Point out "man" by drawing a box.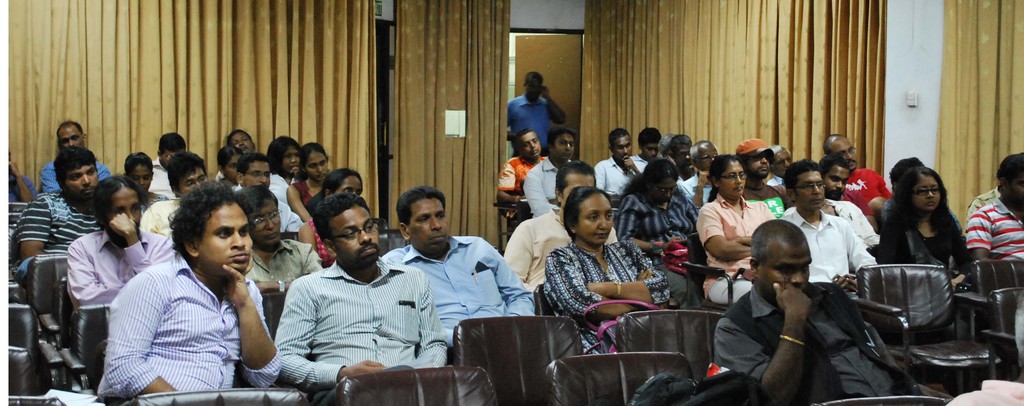
bbox=[524, 126, 575, 213].
